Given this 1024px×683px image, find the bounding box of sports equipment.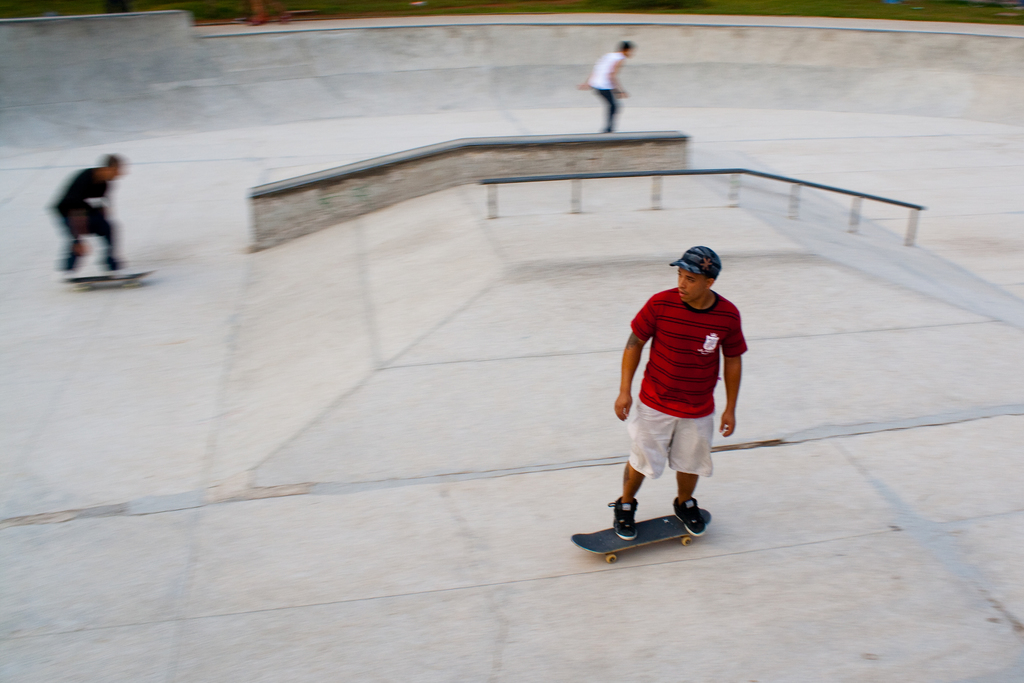
{"x1": 62, "y1": 273, "x2": 151, "y2": 297}.
